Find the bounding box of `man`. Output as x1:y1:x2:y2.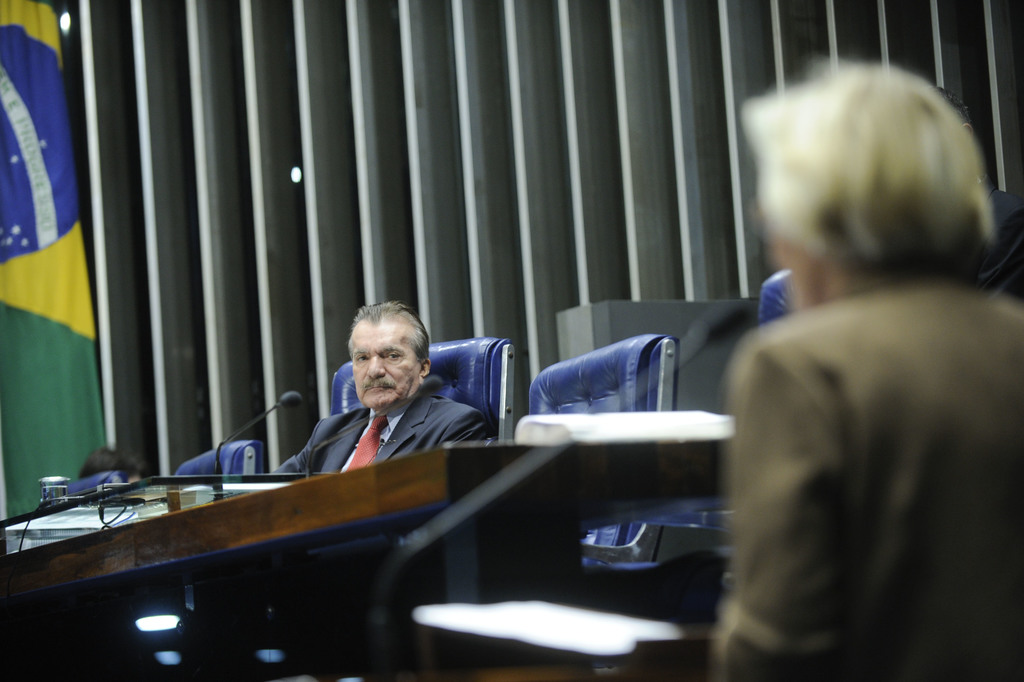
268:294:495:484.
